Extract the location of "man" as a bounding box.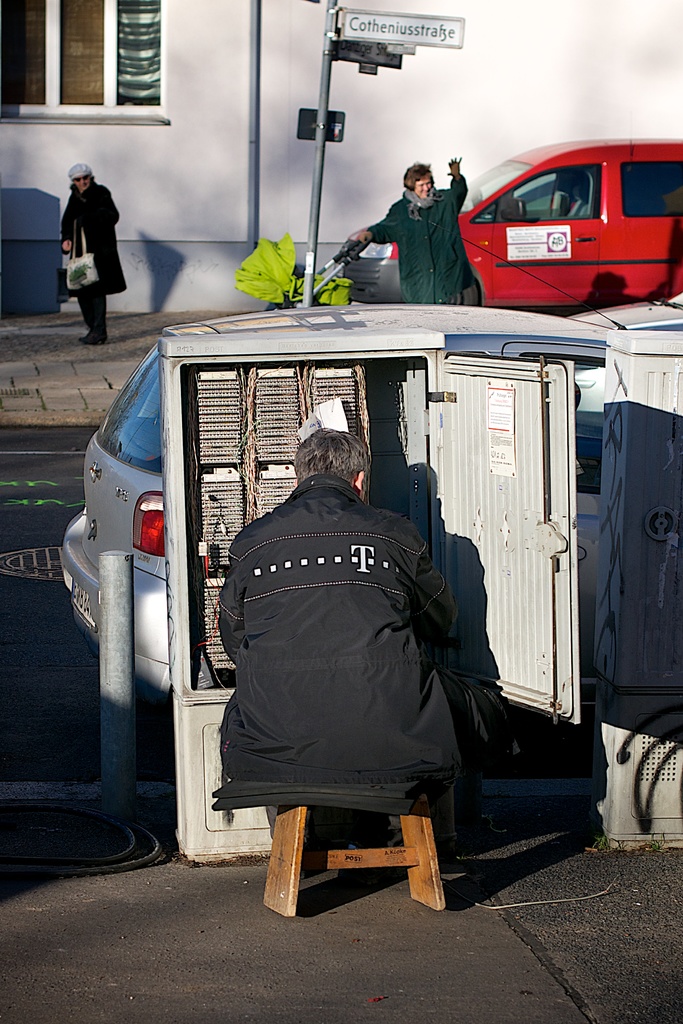
bbox(210, 431, 529, 862).
